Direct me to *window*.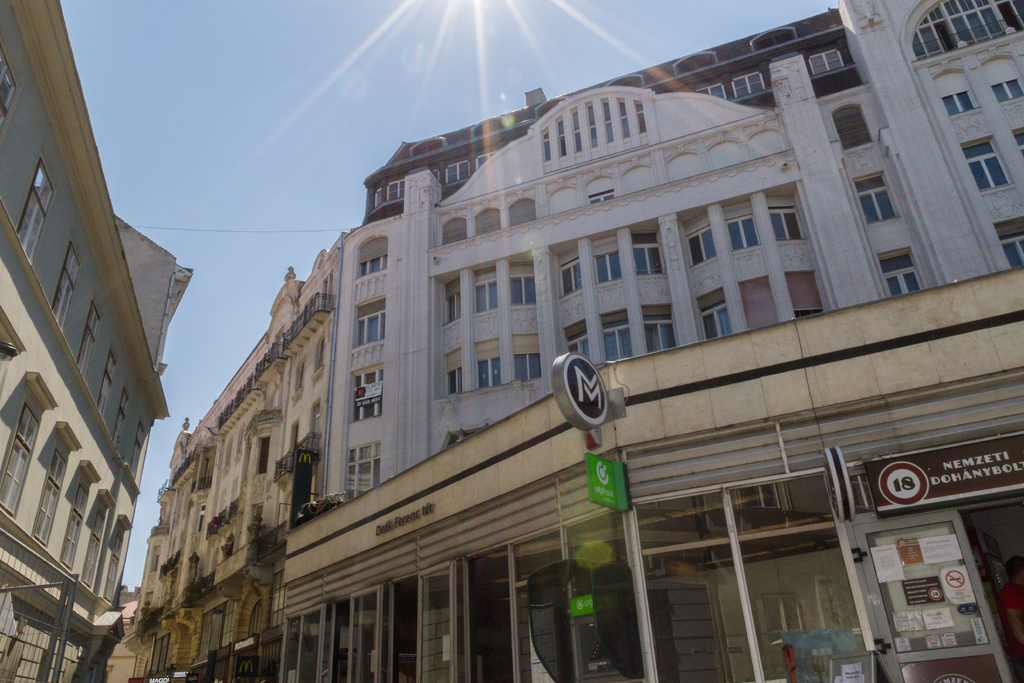
Direction: select_region(1014, 128, 1023, 161).
